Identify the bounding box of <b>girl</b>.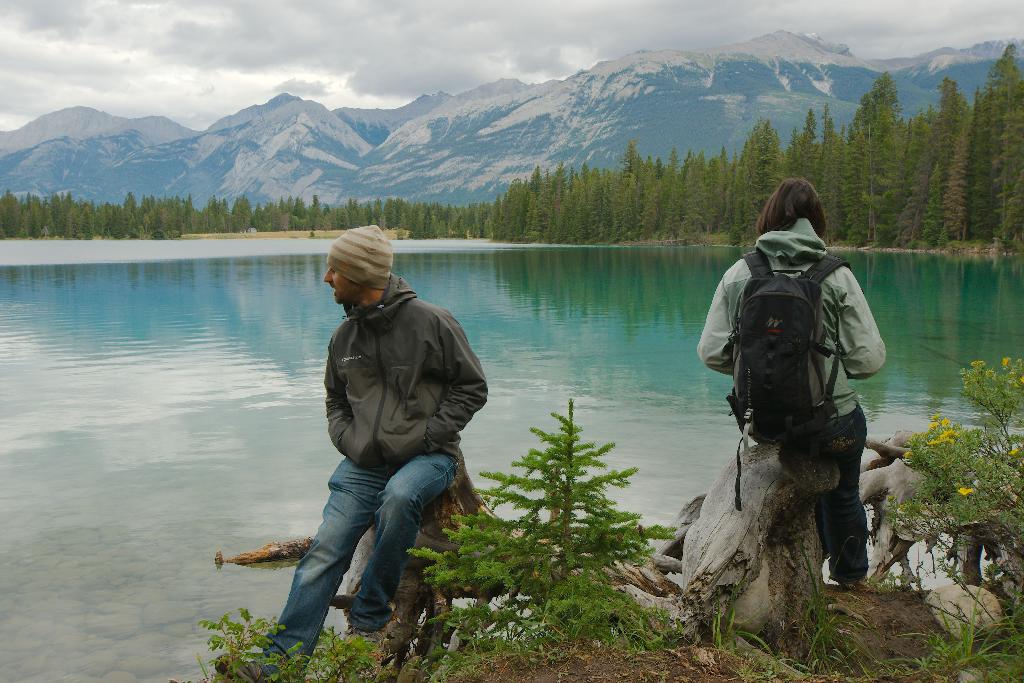
(left=697, top=174, right=887, bottom=588).
